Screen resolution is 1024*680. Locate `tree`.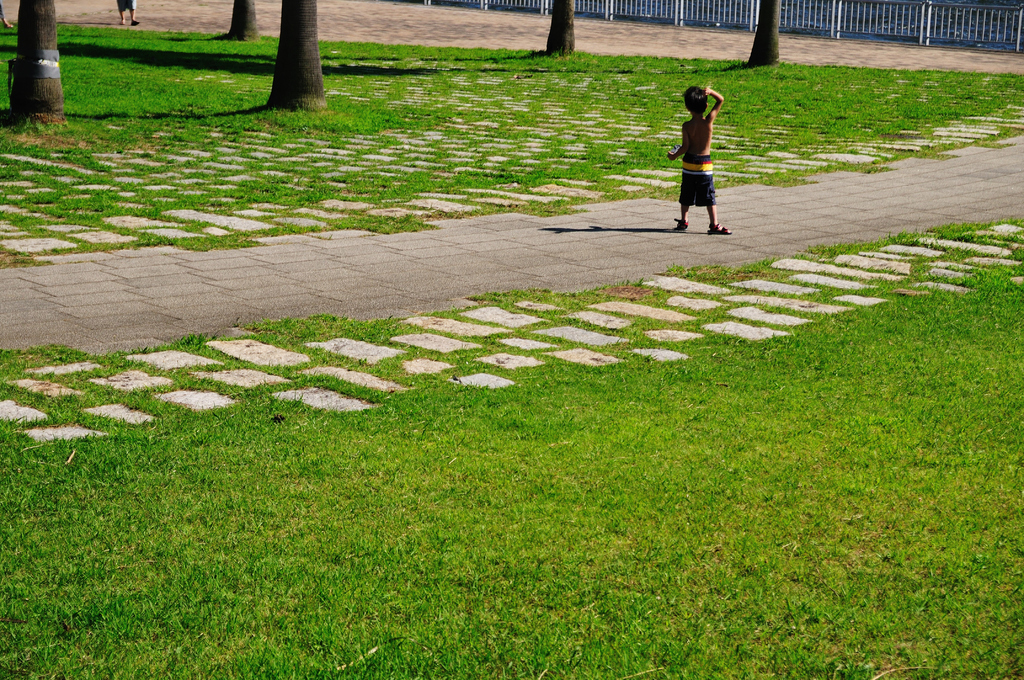
x1=744, y1=0, x2=779, y2=63.
